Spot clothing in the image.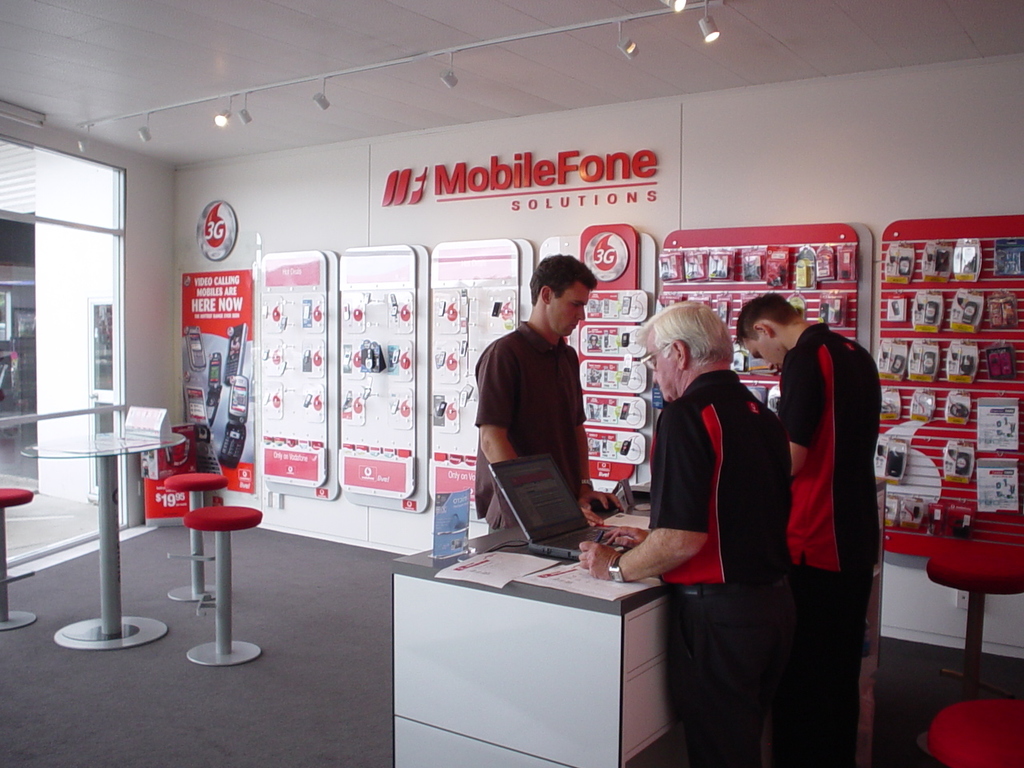
clothing found at 649,370,793,767.
